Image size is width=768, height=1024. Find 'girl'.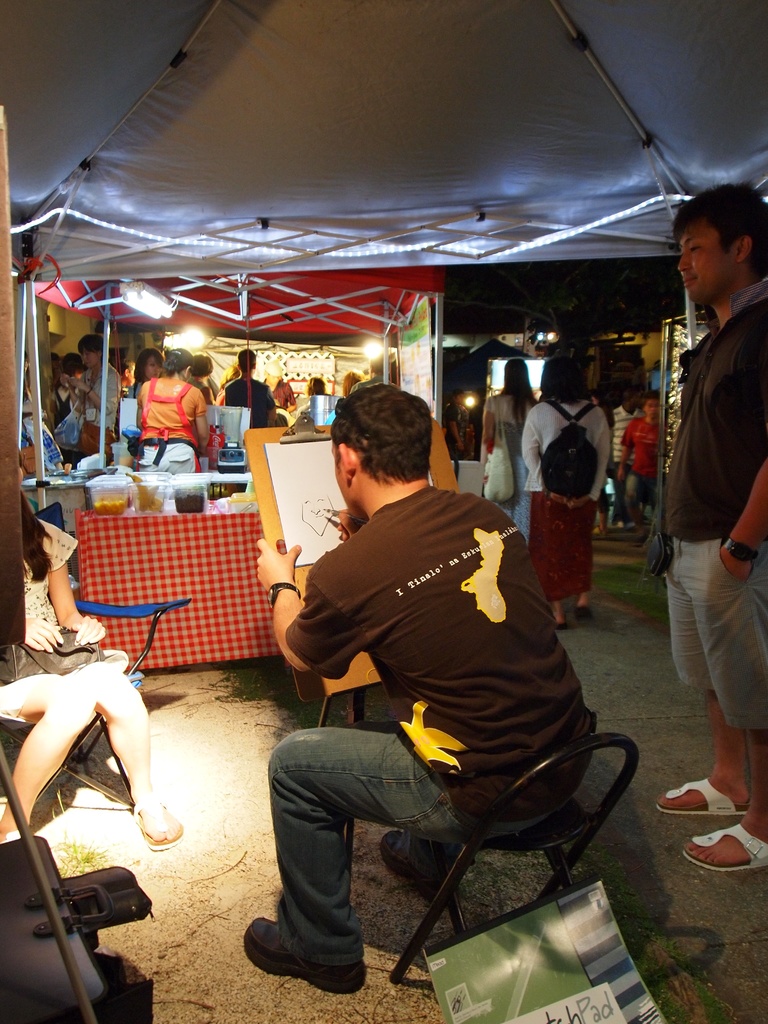
{"left": 515, "top": 355, "right": 615, "bottom": 626}.
